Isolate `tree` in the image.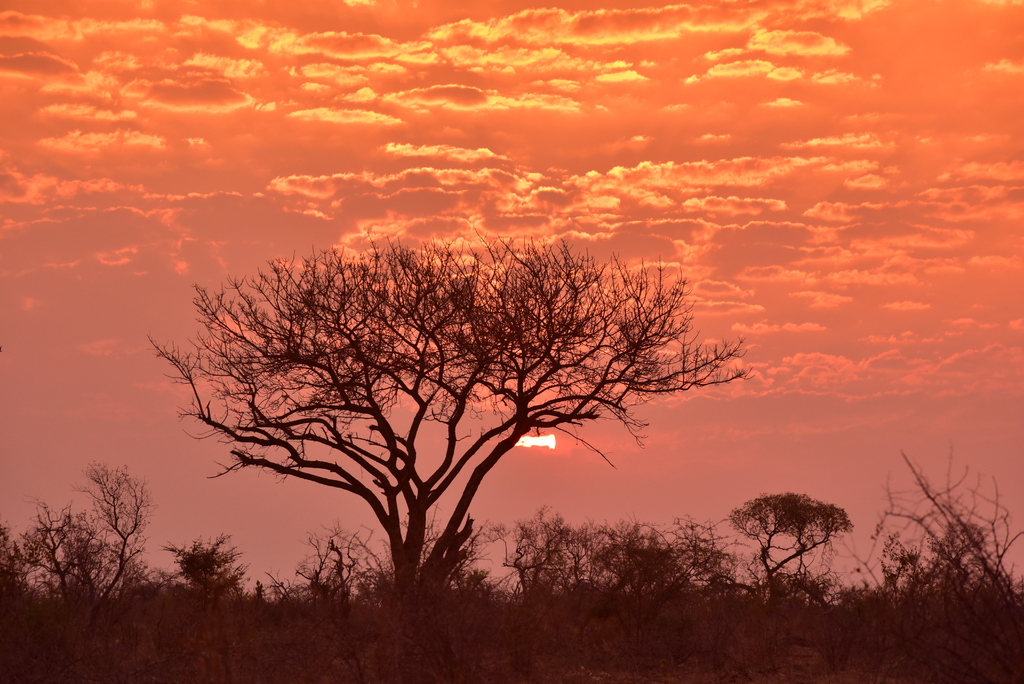
Isolated region: <box>0,461,148,623</box>.
